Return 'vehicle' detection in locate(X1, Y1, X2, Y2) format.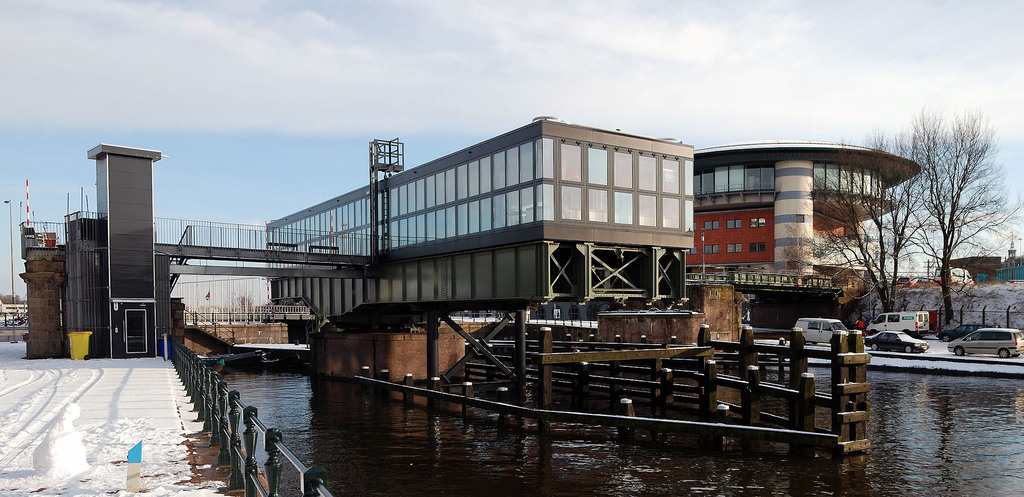
locate(863, 331, 929, 354).
